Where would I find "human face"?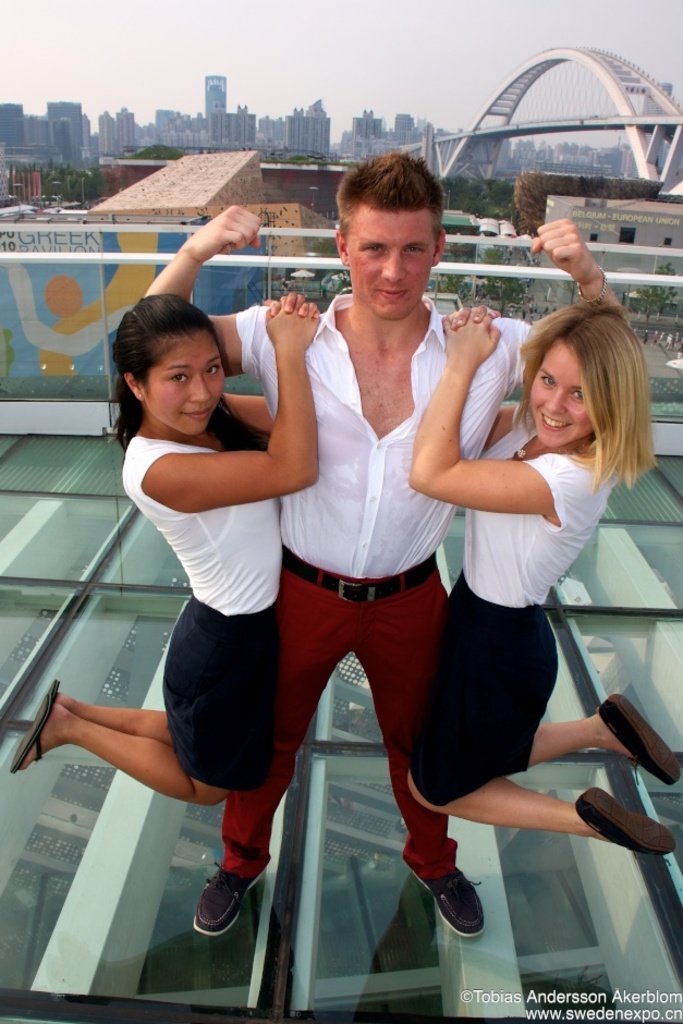
At l=346, t=212, r=434, b=319.
